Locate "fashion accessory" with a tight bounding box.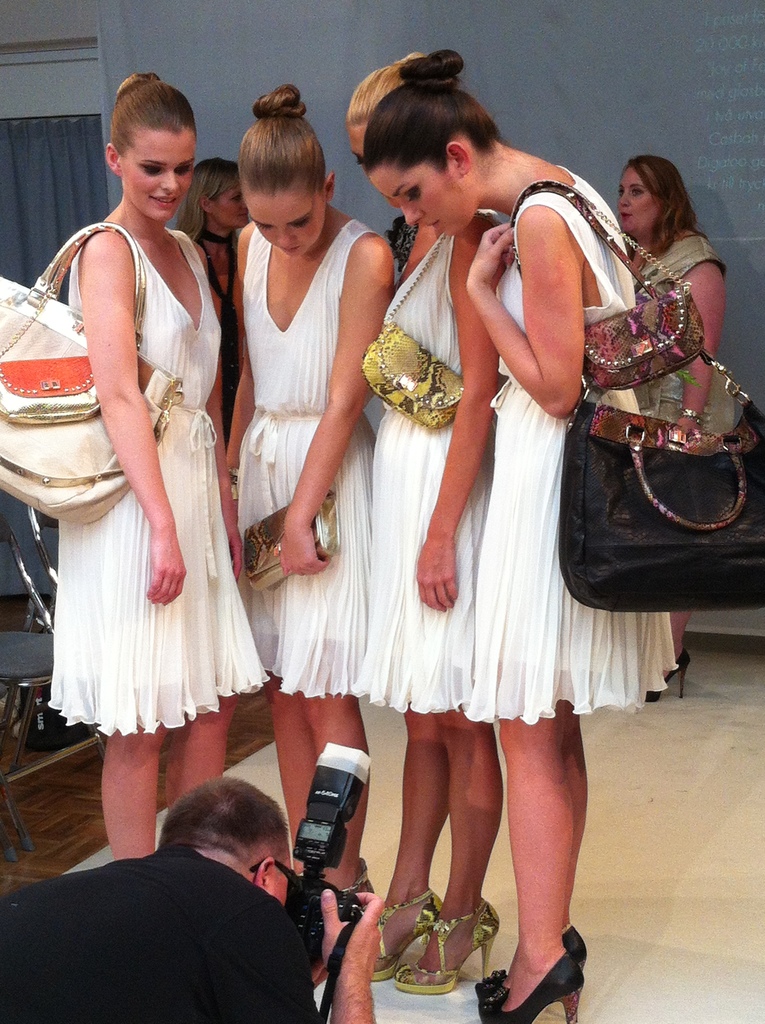
bbox=[501, 175, 705, 397].
